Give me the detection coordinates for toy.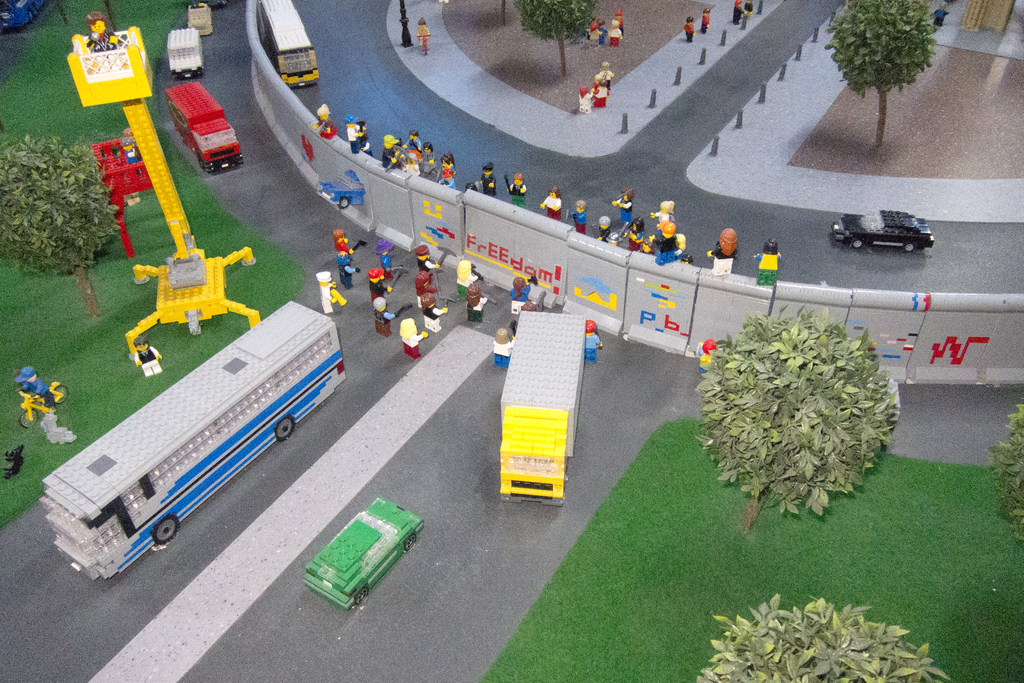
412/268/441/304.
